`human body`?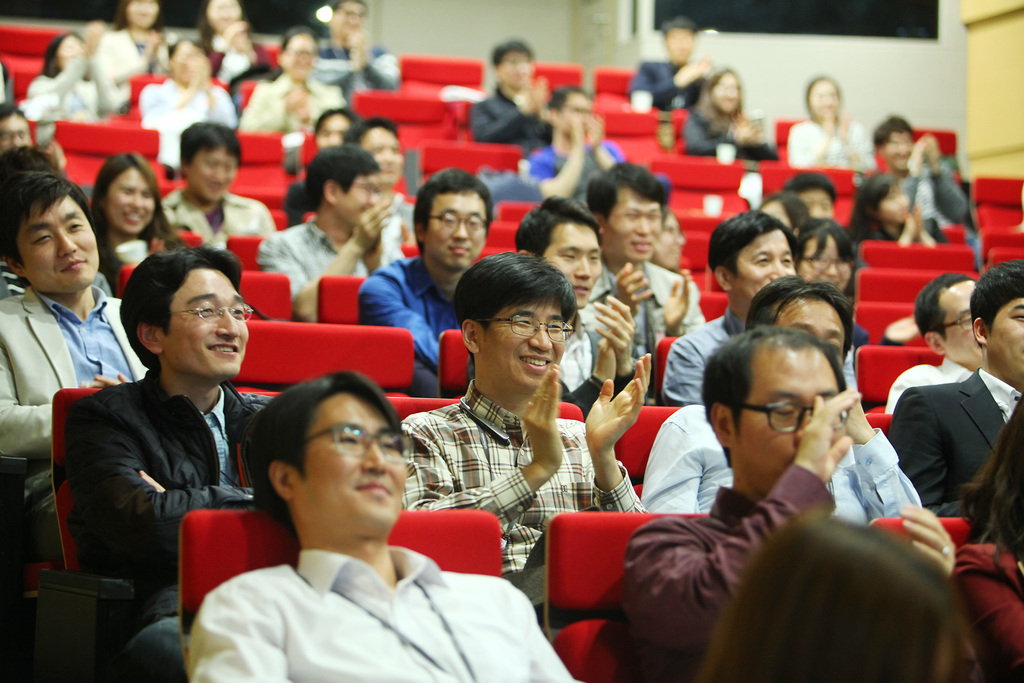
{"left": 68, "top": 368, "right": 275, "bottom": 682}
